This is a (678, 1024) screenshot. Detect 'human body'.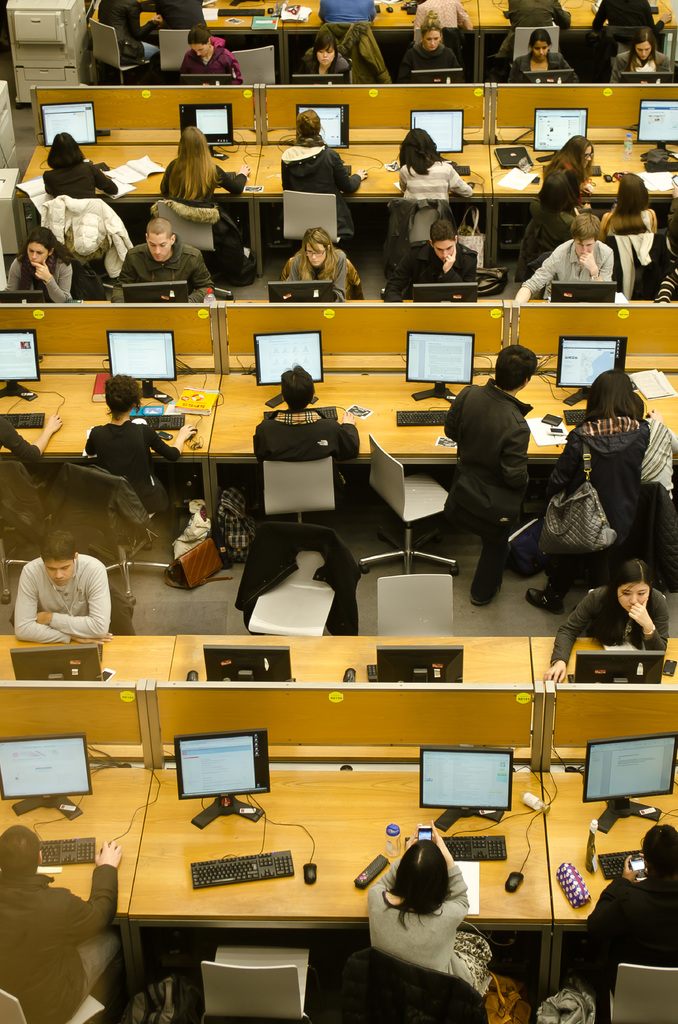
locate(398, 128, 474, 200).
